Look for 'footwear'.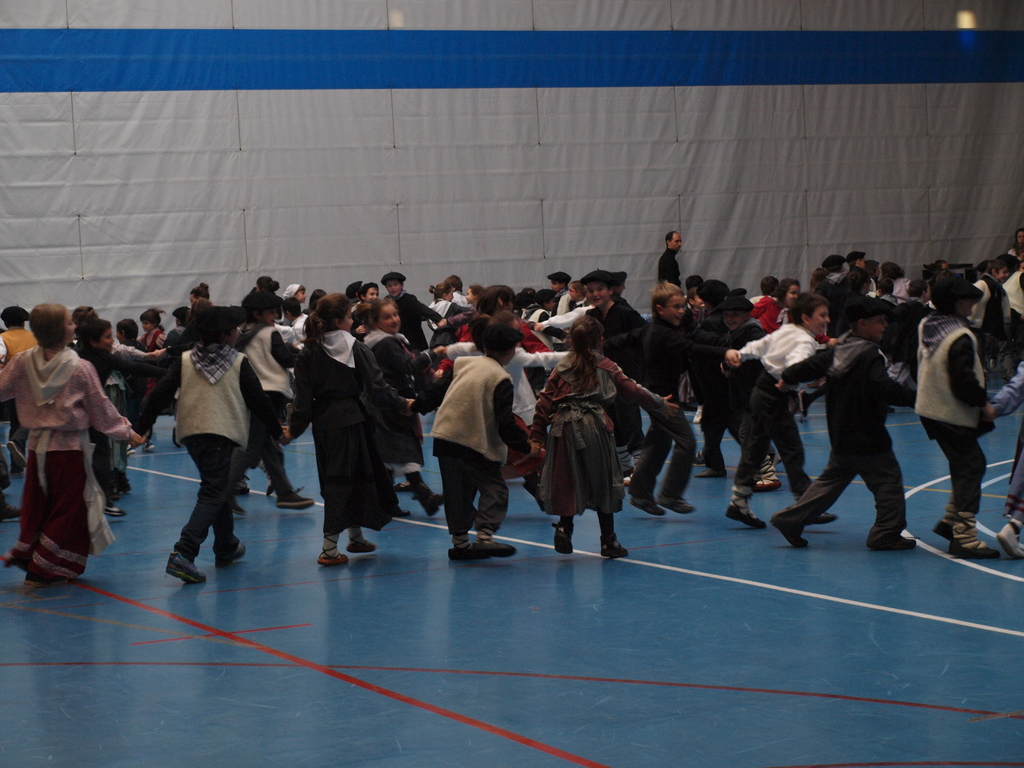
Found: {"left": 622, "top": 477, "right": 632, "bottom": 488}.
